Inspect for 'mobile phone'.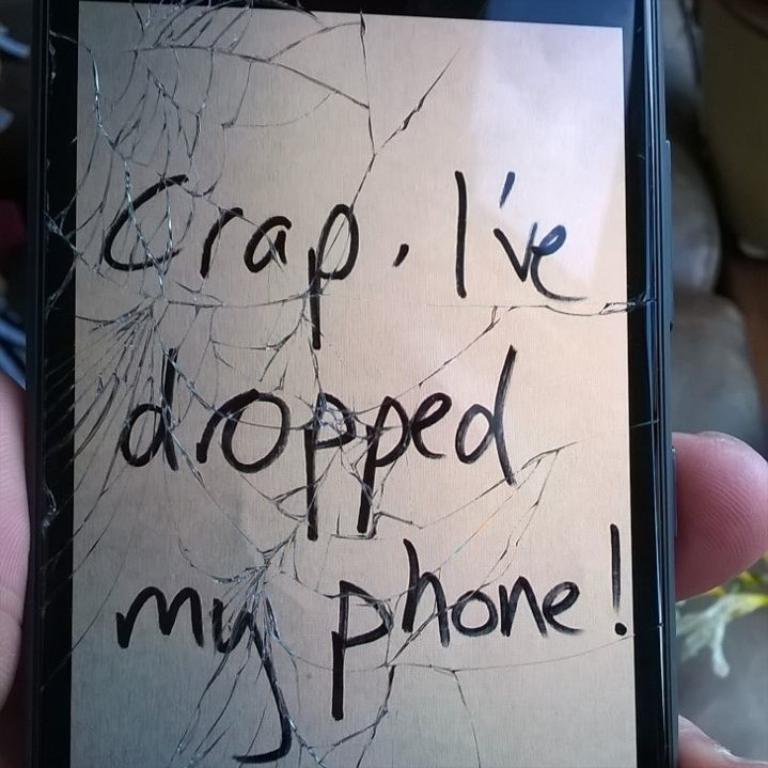
Inspection: rect(34, 0, 683, 767).
